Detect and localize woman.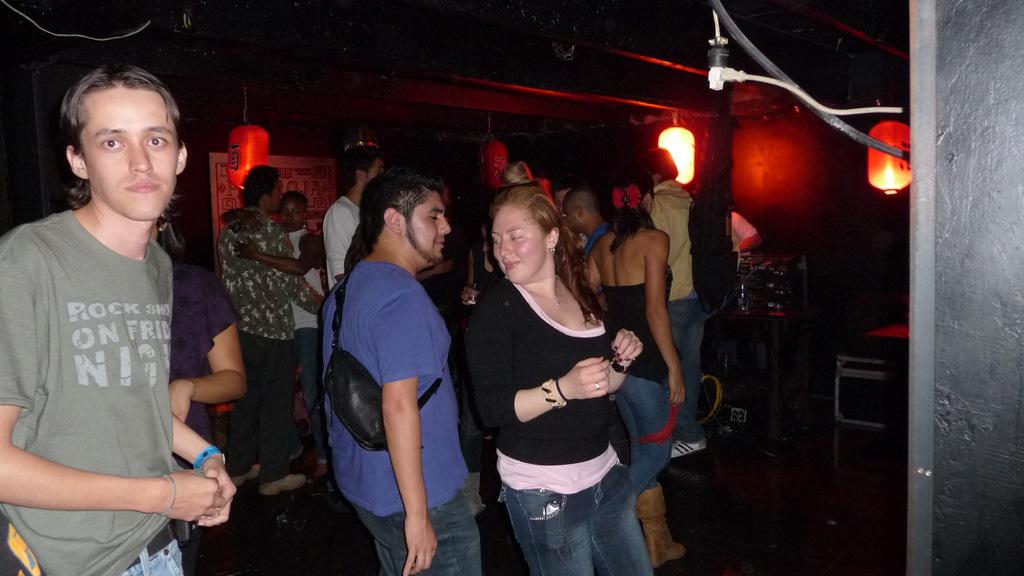
Localized at [586, 167, 687, 565].
